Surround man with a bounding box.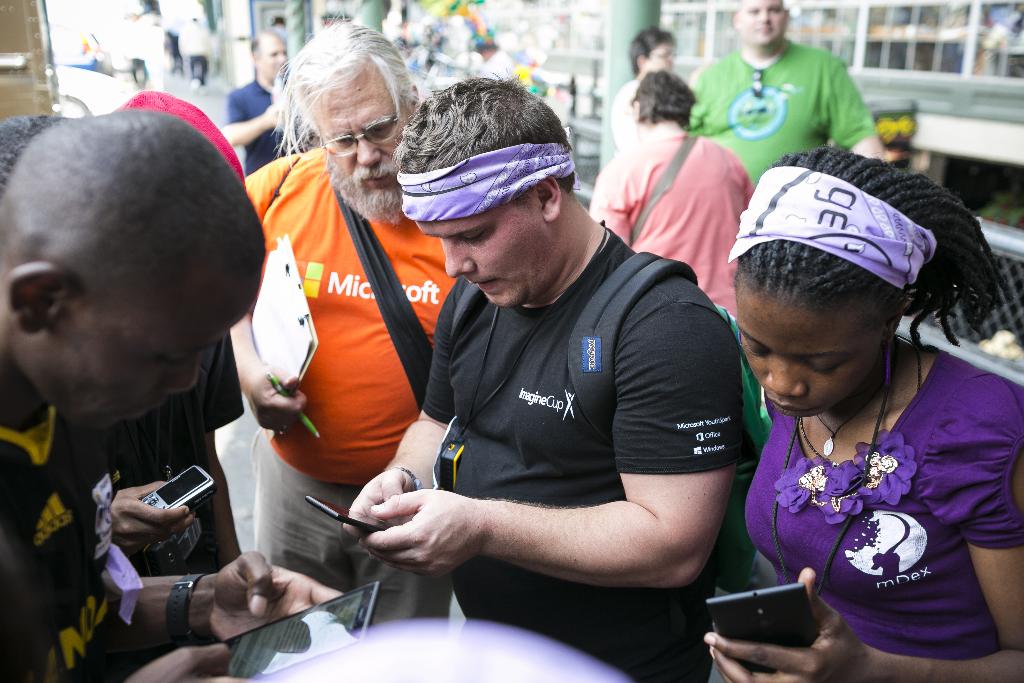
<region>593, 67, 762, 325</region>.
